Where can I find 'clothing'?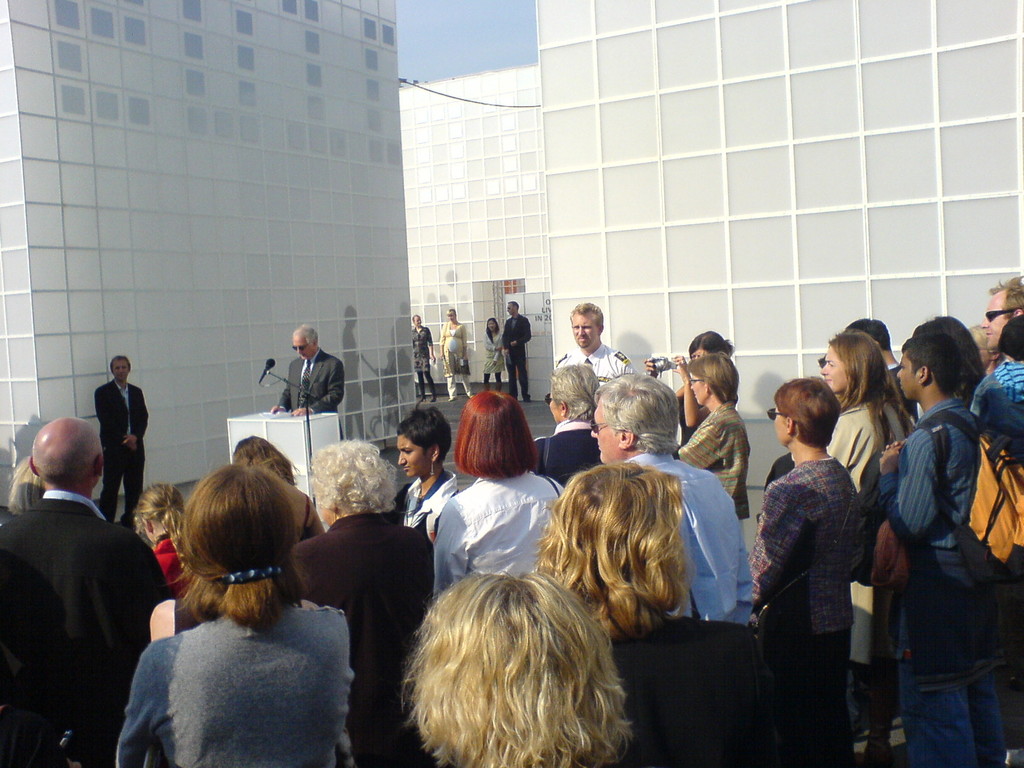
You can find it at 761, 417, 881, 719.
